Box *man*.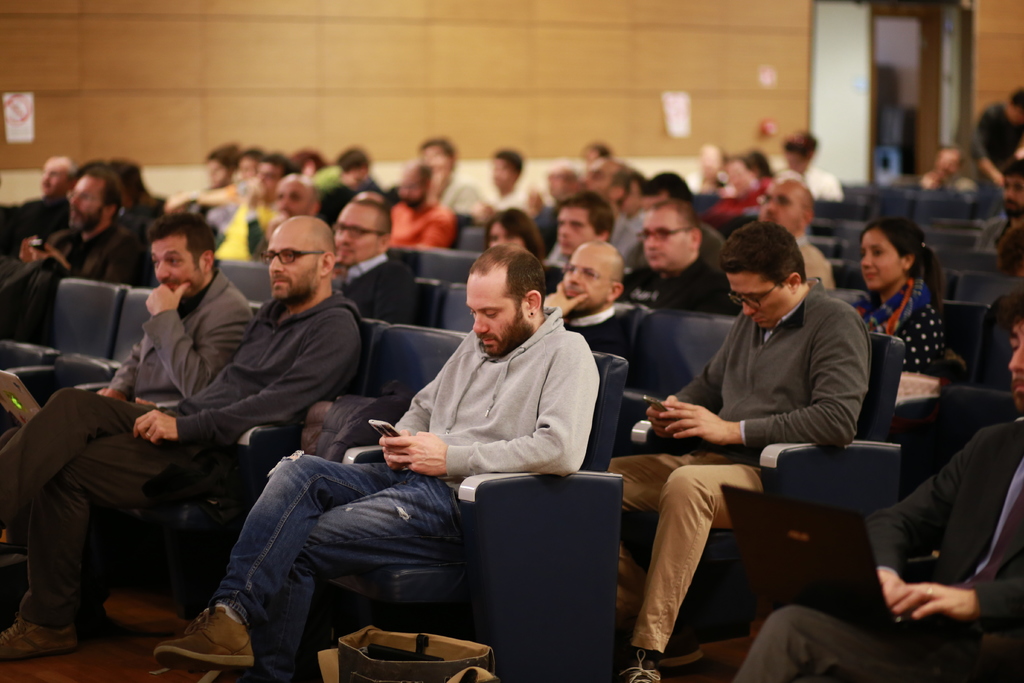
<bbox>15, 160, 157, 312</bbox>.
